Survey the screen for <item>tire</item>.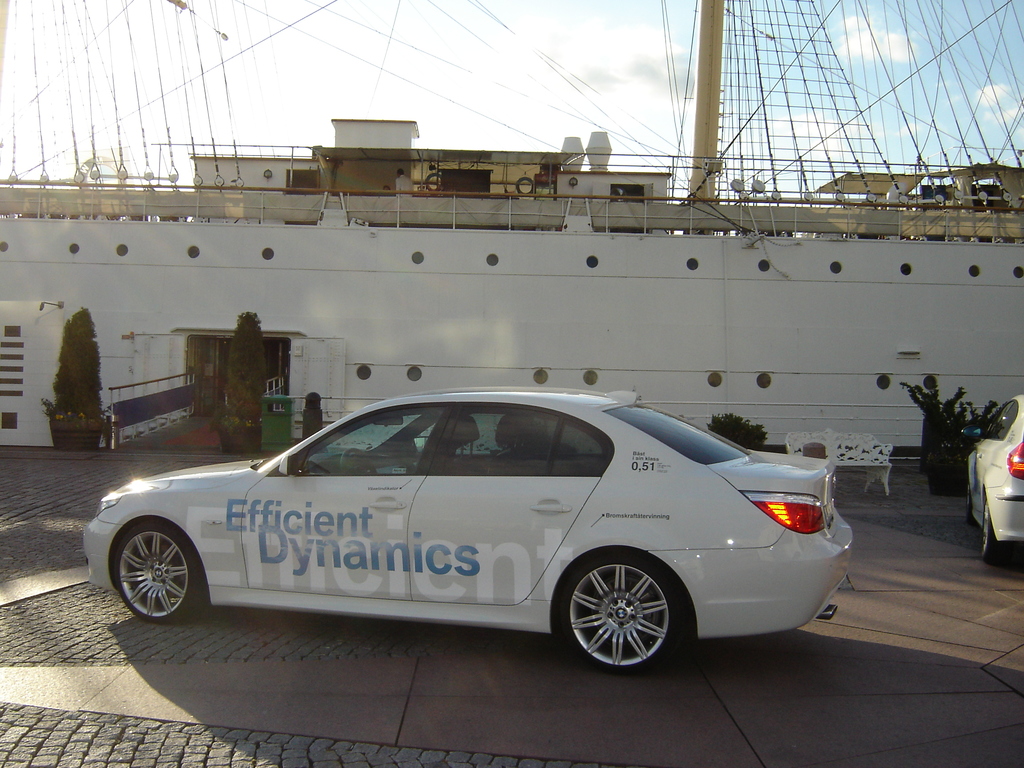
Survey found: 966 480 977 524.
